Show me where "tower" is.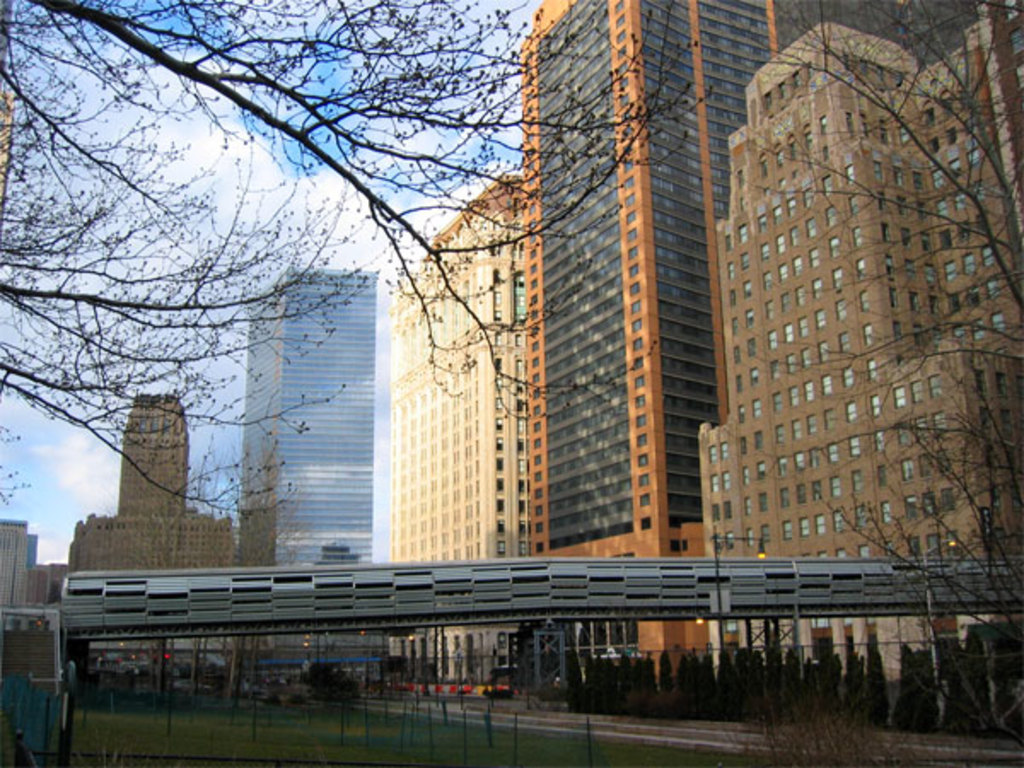
"tower" is at detection(526, 0, 780, 674).
